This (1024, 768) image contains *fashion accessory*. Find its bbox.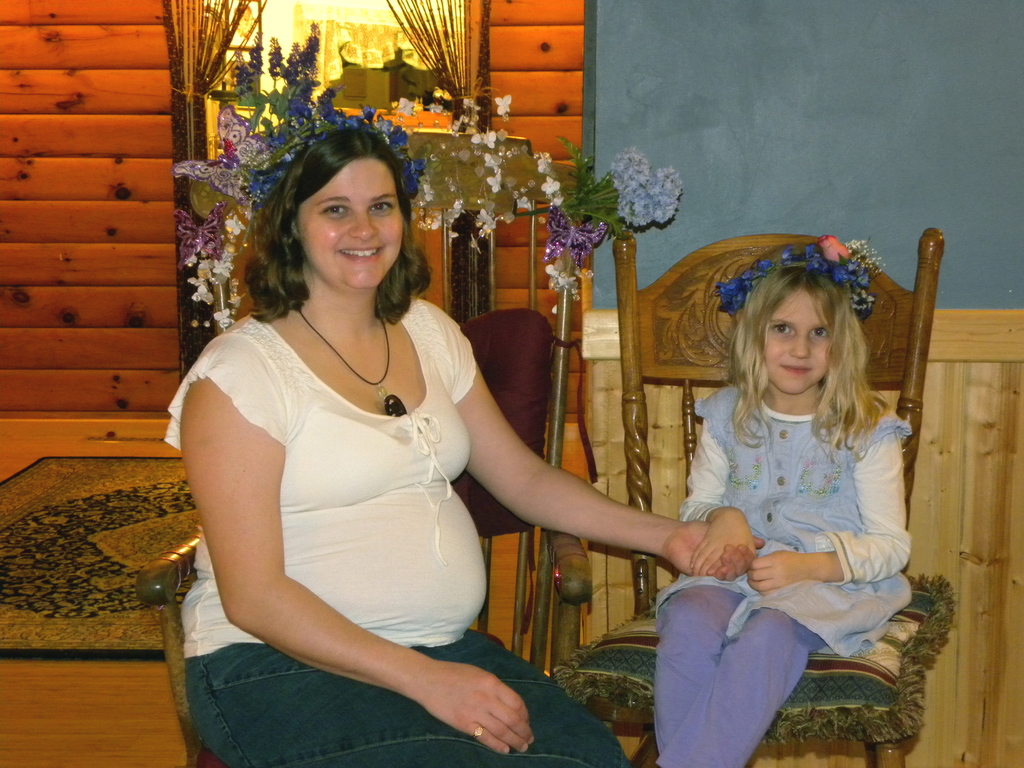
l=296, t=308, r=406, b=417.
